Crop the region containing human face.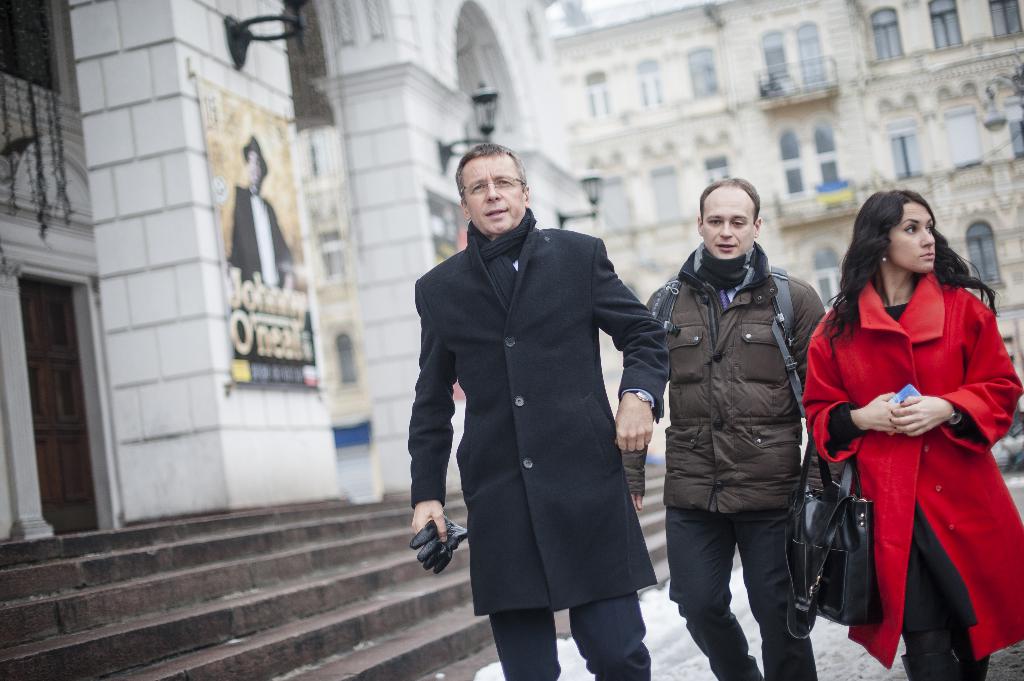
Crop region: BBox(885, 203, 935, 273).
